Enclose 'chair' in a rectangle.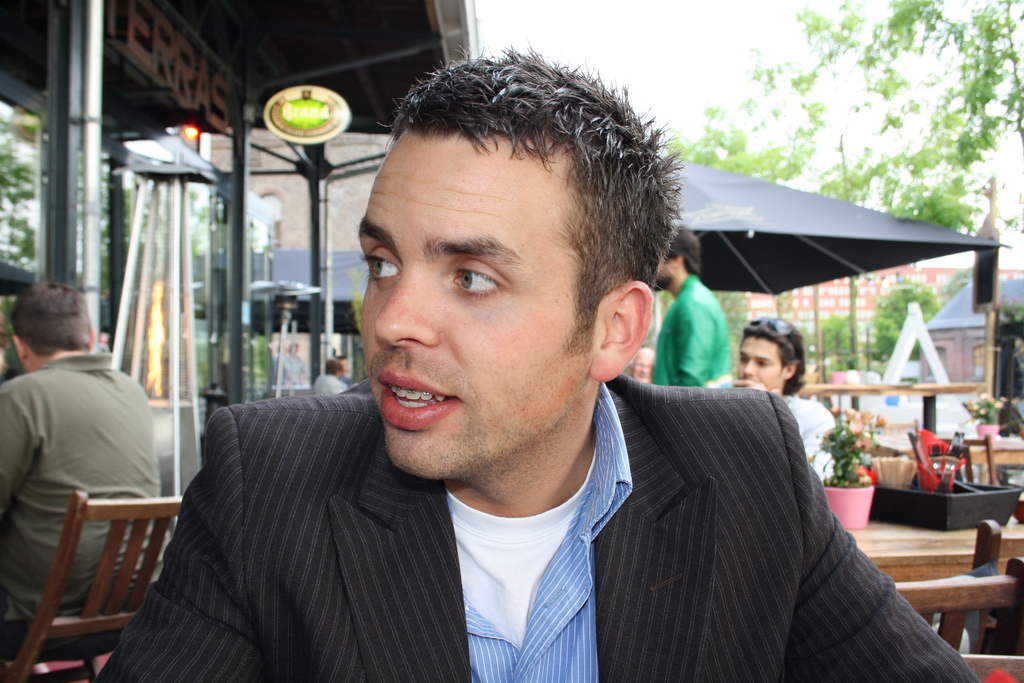
bbox(880, 520, 1023, 662).
